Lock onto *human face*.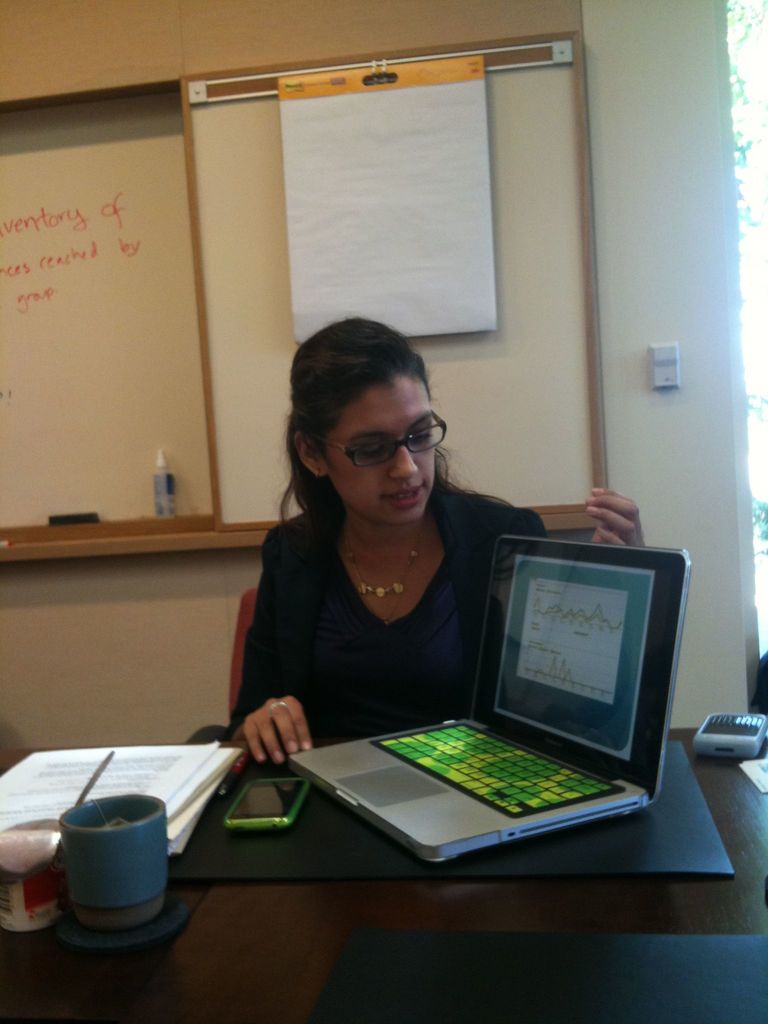
Locked: <box>320,367,435,522</box>.
